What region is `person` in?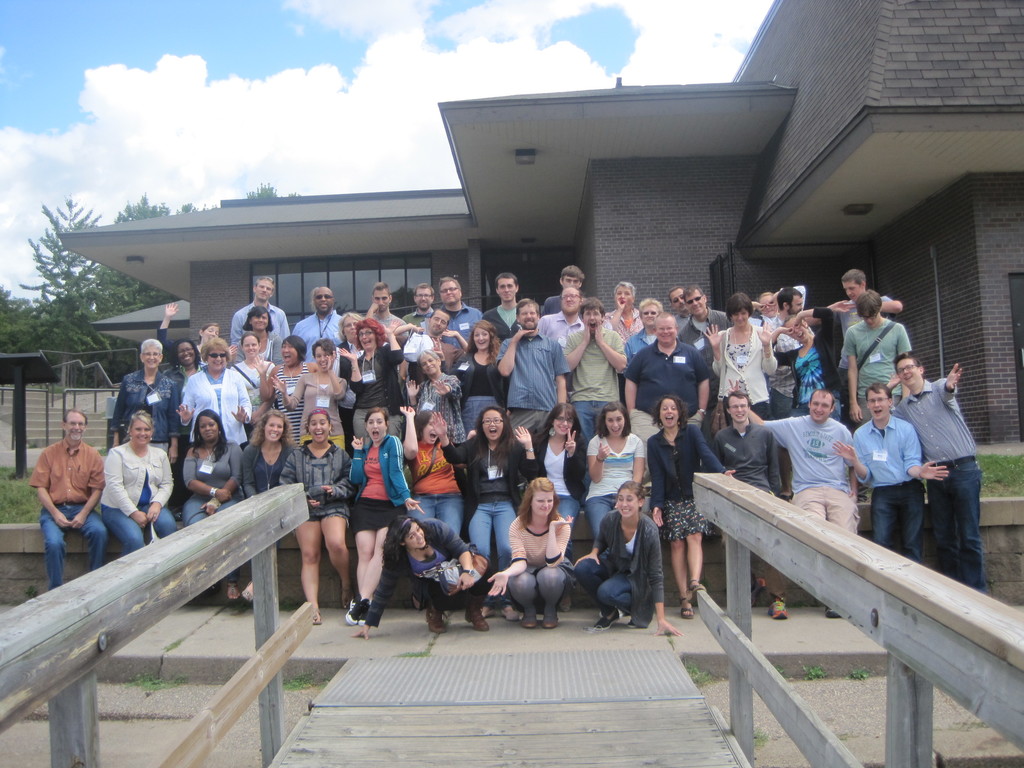
<bbox>288, 339, 349, 444</bbox>.
